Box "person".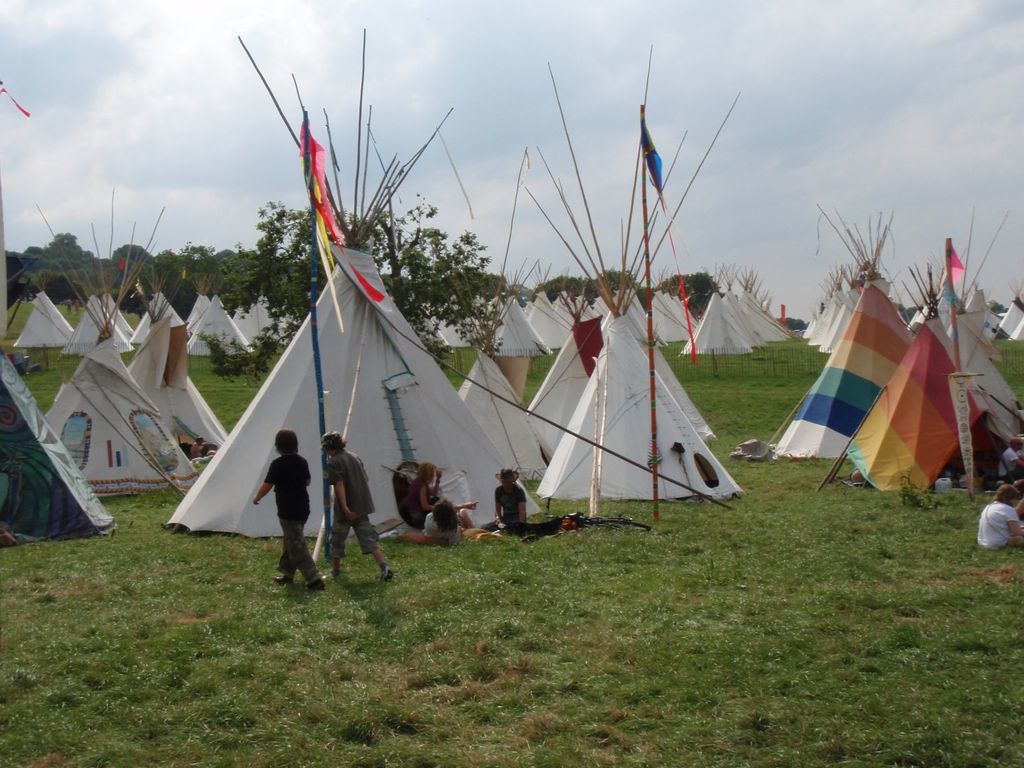
<box>491,466,527,530</box>.
